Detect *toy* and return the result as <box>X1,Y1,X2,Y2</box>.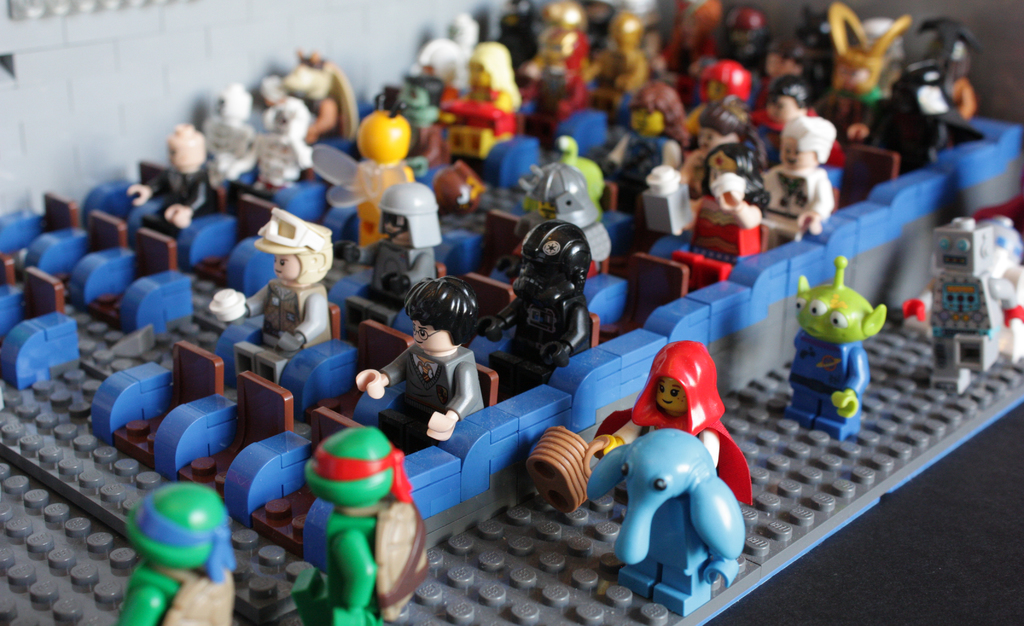
<box>344,78,423,269</box>.
